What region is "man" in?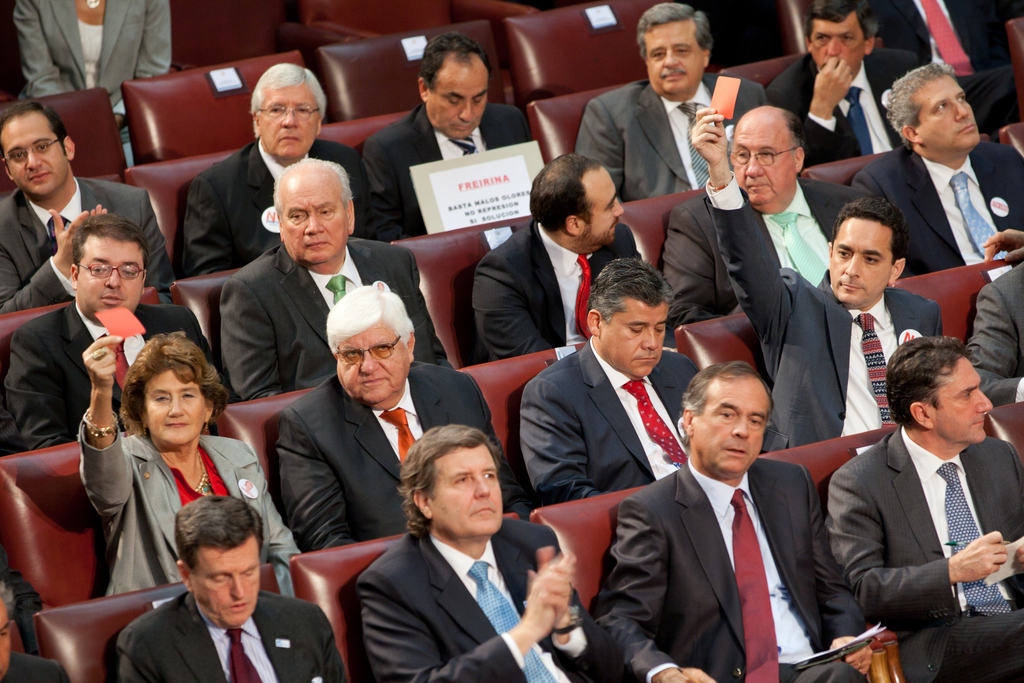
box(569, 0, 767, 204).
